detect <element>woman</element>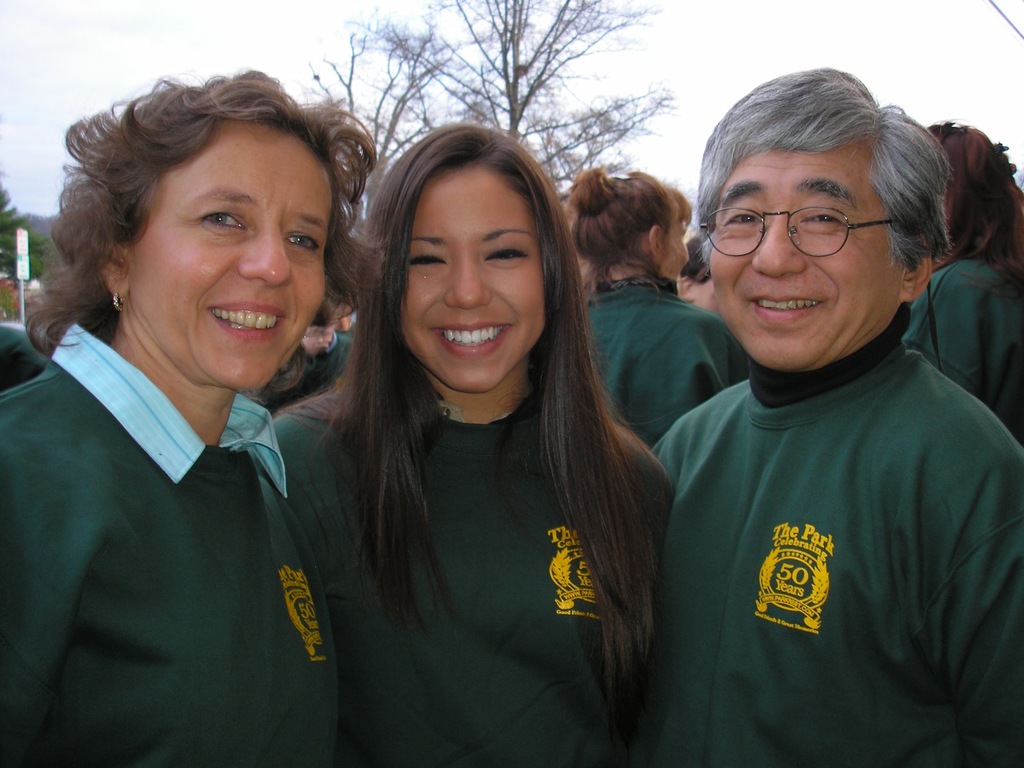
x1=289, y1=119, x2=698, y2=767
